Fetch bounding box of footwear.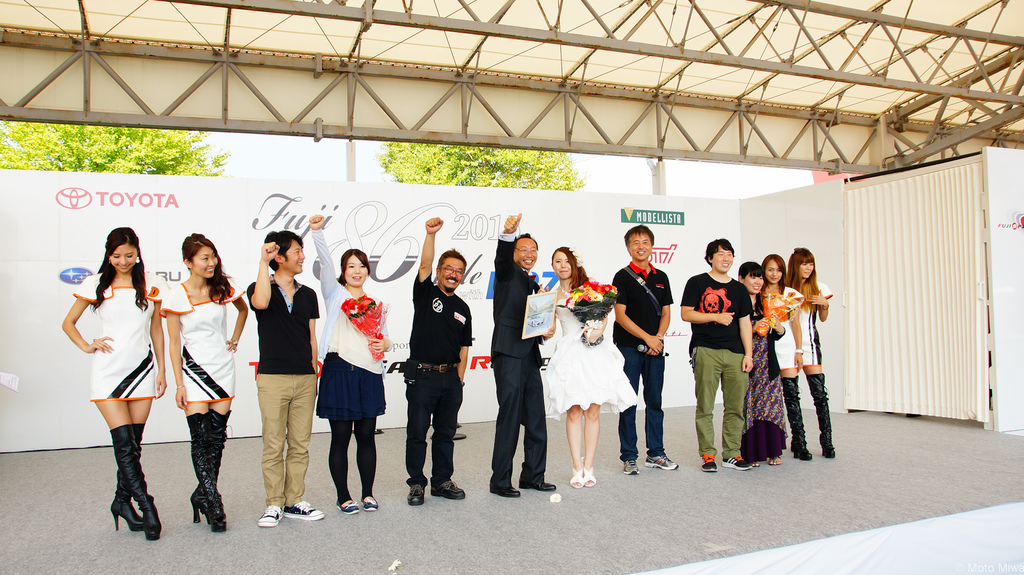
Bbox: select_region(283, 501, 328, 521).
